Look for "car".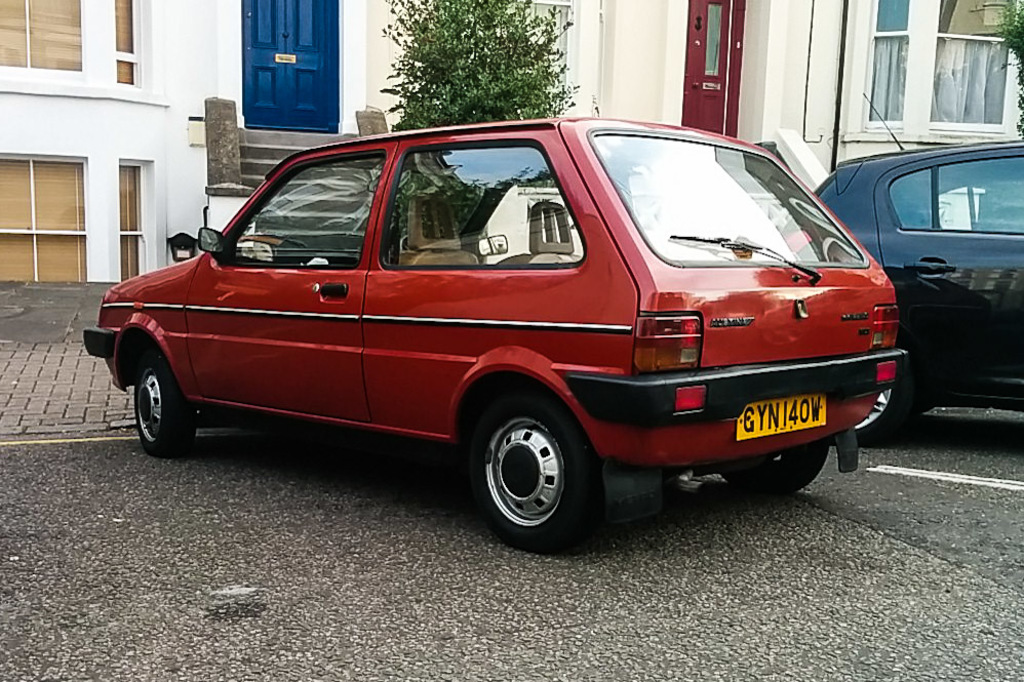
Found: 814, 136, 1023, 451.
